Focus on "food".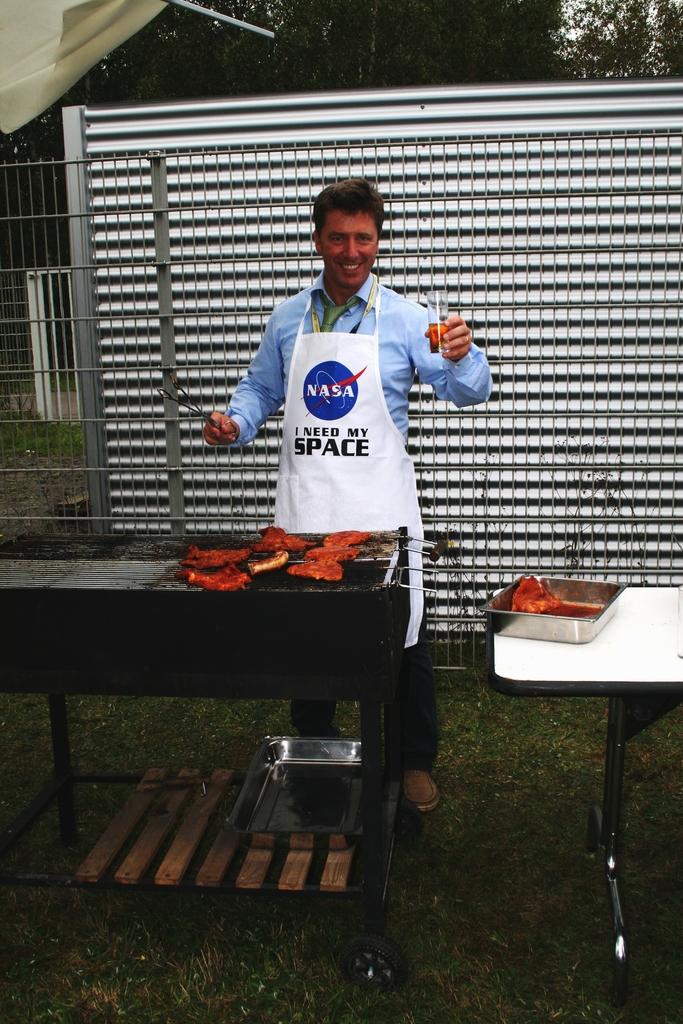
Focused at box(247, 550, 292, 576).
